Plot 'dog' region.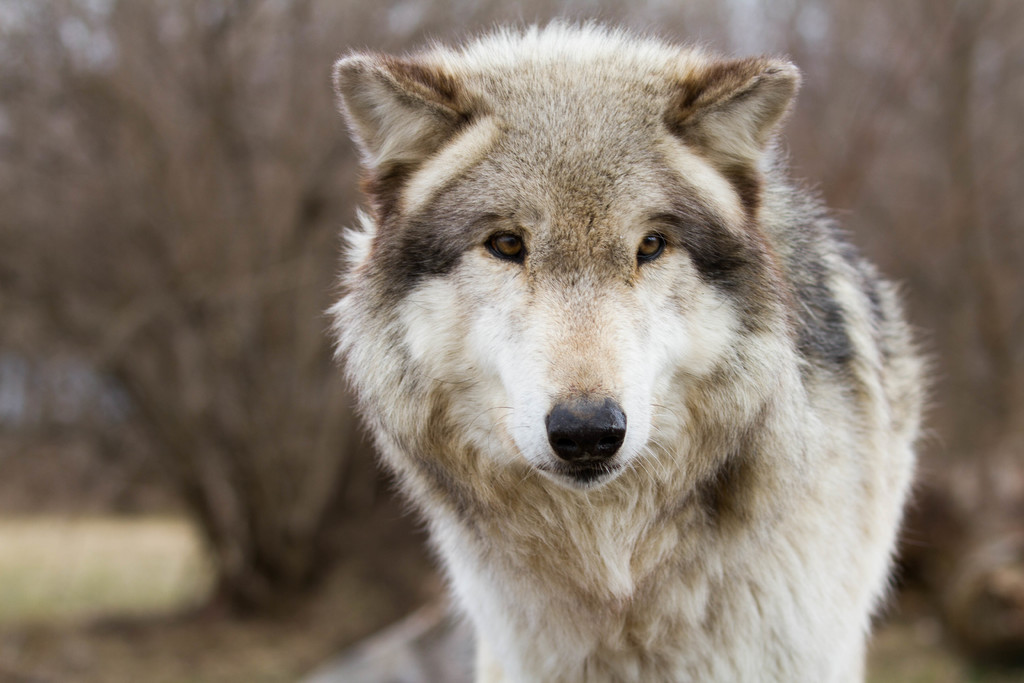
Plotted at (320,12,941,682).
